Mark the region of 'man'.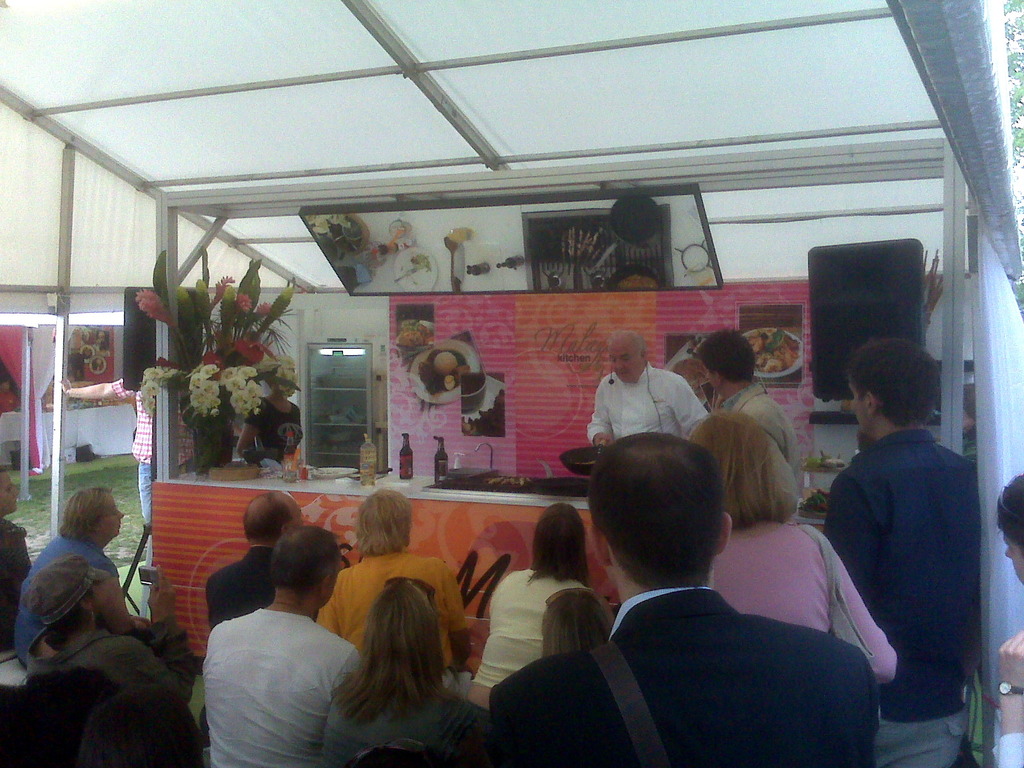
Region: x1=694 y1=325 x2=801 y2=490.
